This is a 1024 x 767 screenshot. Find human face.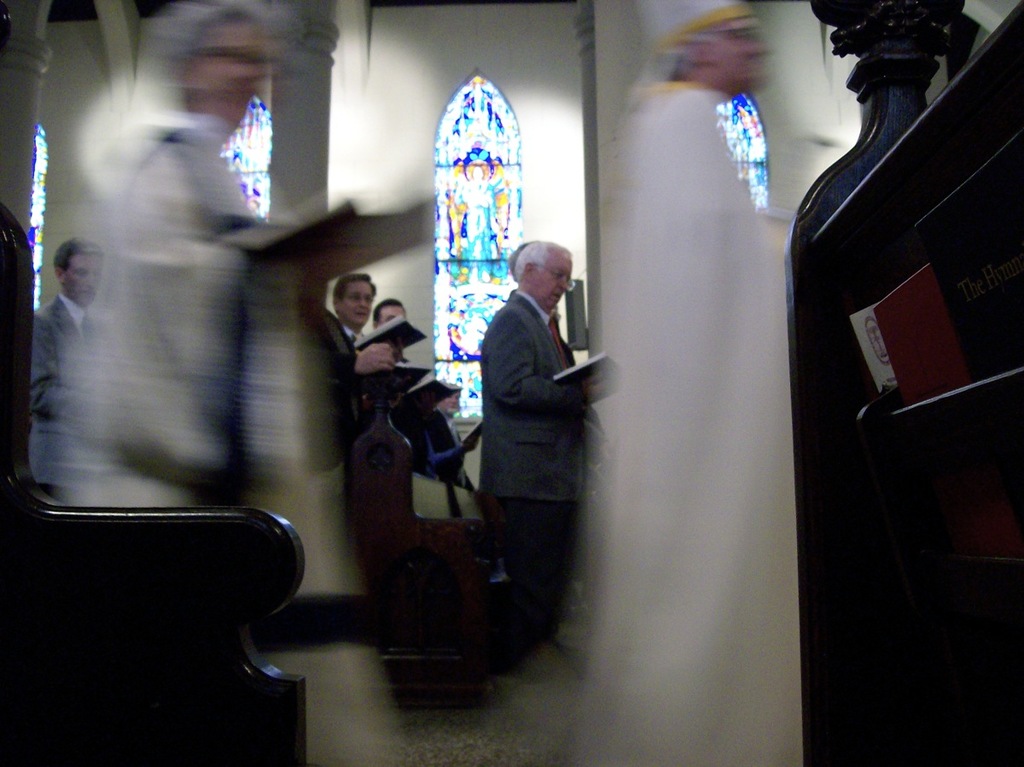
Bounding box: crop(192, 25, 266, 131).
